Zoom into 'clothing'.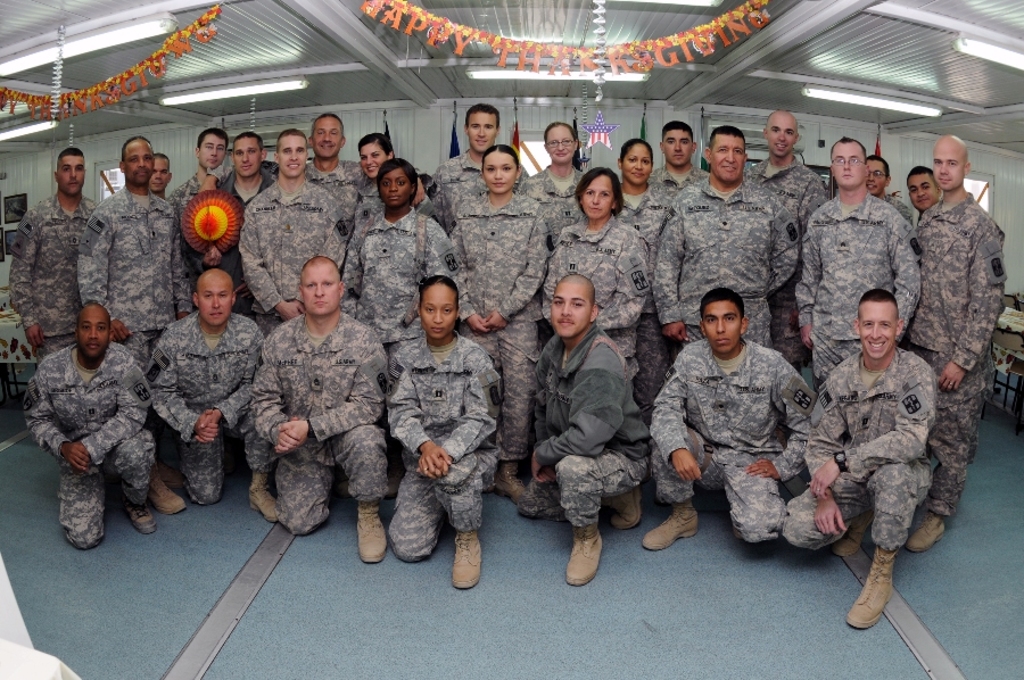
Zoom target: 160 165 232 310.
